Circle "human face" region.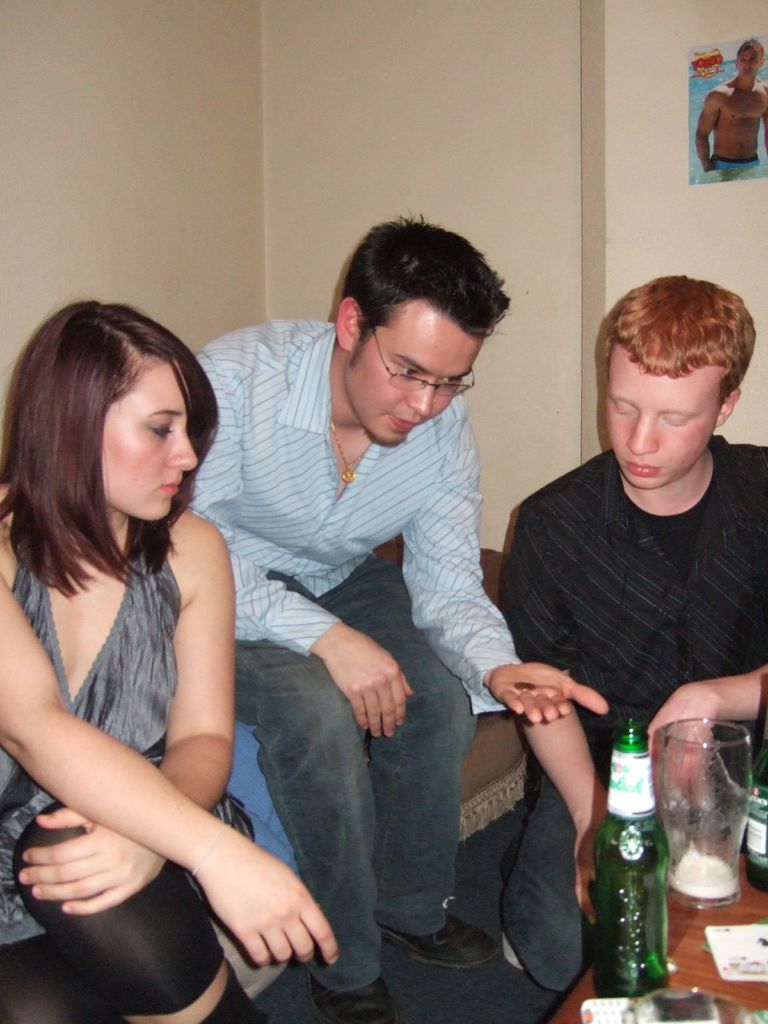
Region: 601, 339, 722, 488.
